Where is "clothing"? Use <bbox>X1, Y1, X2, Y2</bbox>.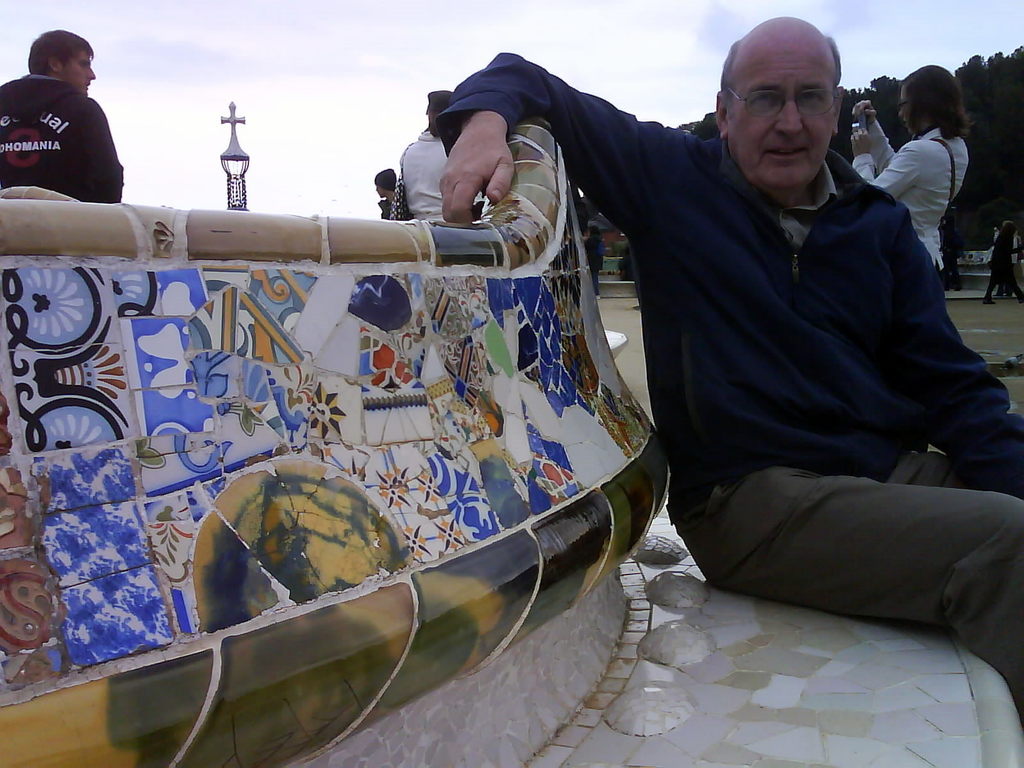
<bbox>432, 49, 1023, 728</bbox>.
